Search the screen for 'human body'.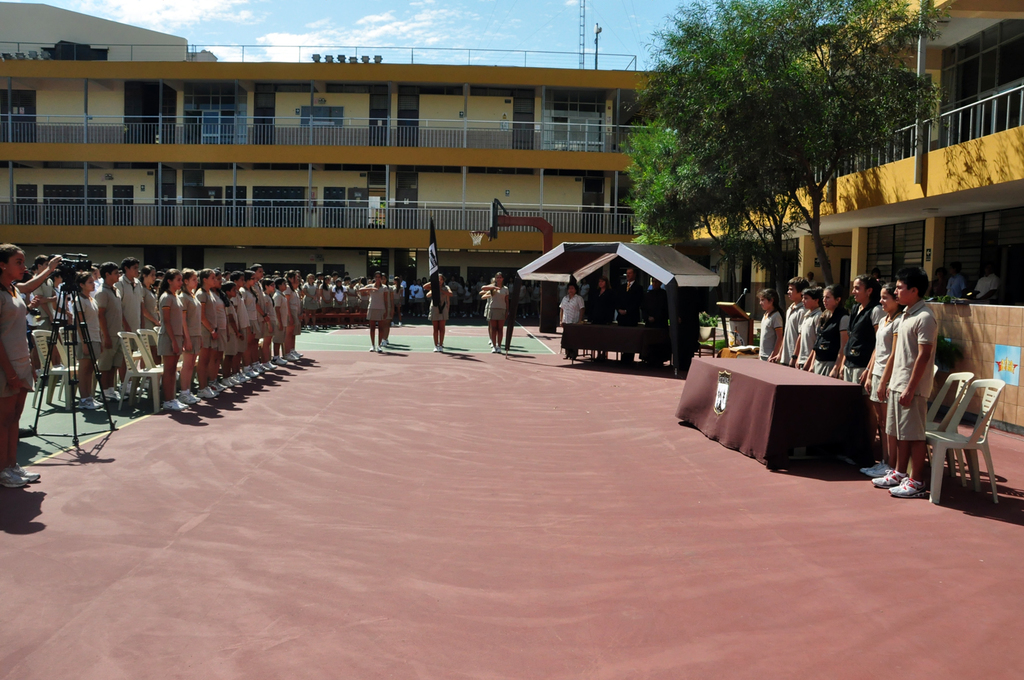
Found at select_region(829, 299, 892, 396).
